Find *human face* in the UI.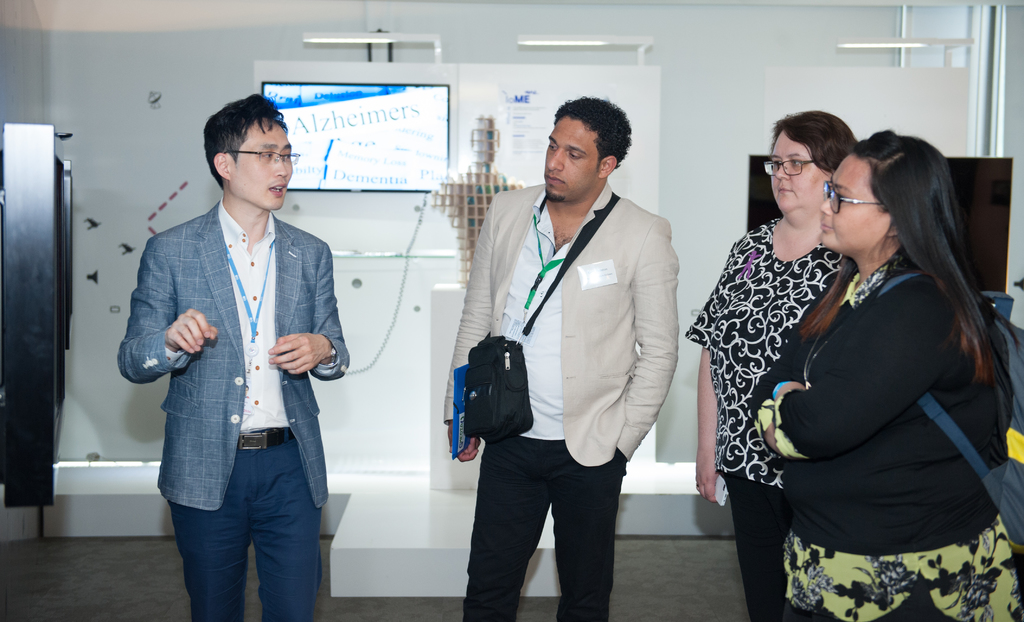
UI element at {"x1": 235, "y1": 118, "x2": 292, "y2": 209}.
